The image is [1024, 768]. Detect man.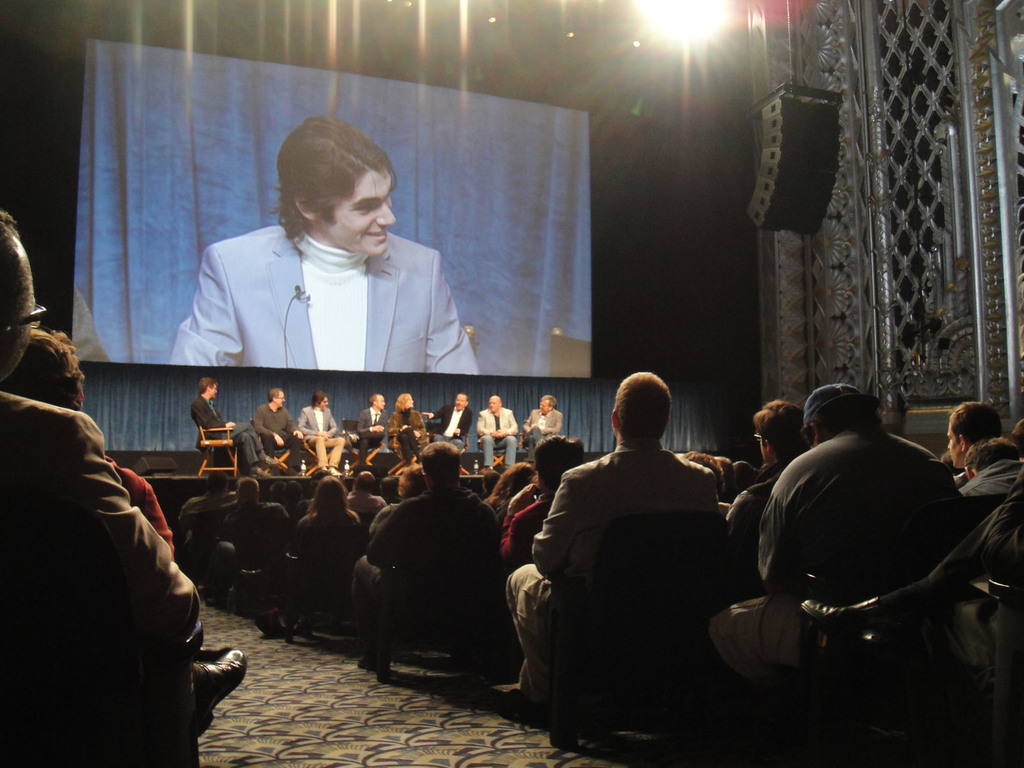
Detection: [left=715, top=406, right=815, bottom=607].
